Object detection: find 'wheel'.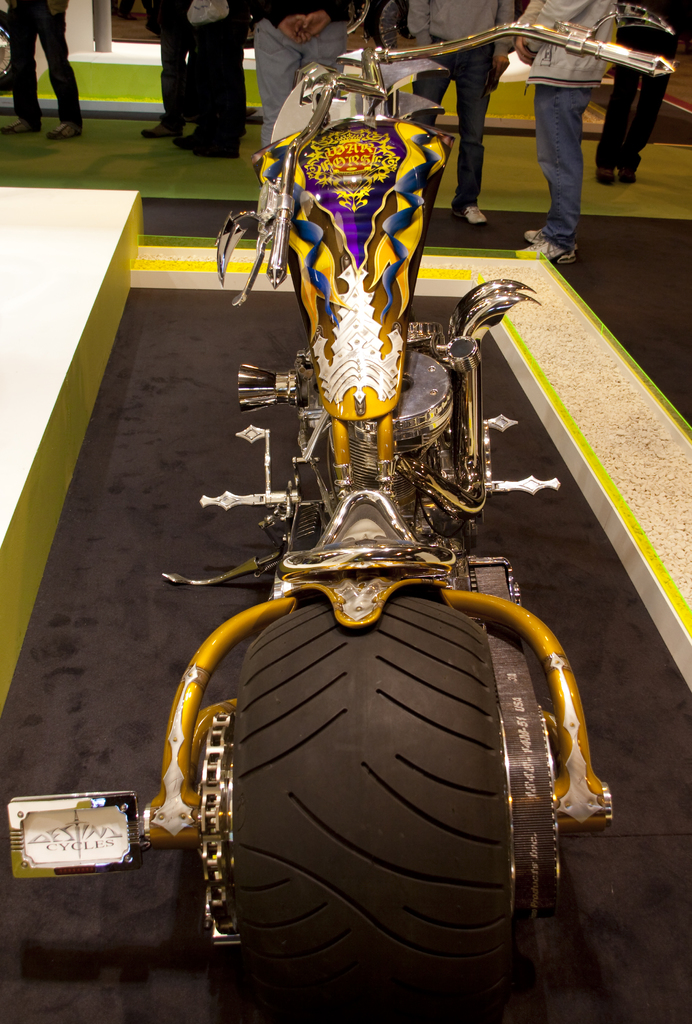
rect(233, 603, 519, 1021).
